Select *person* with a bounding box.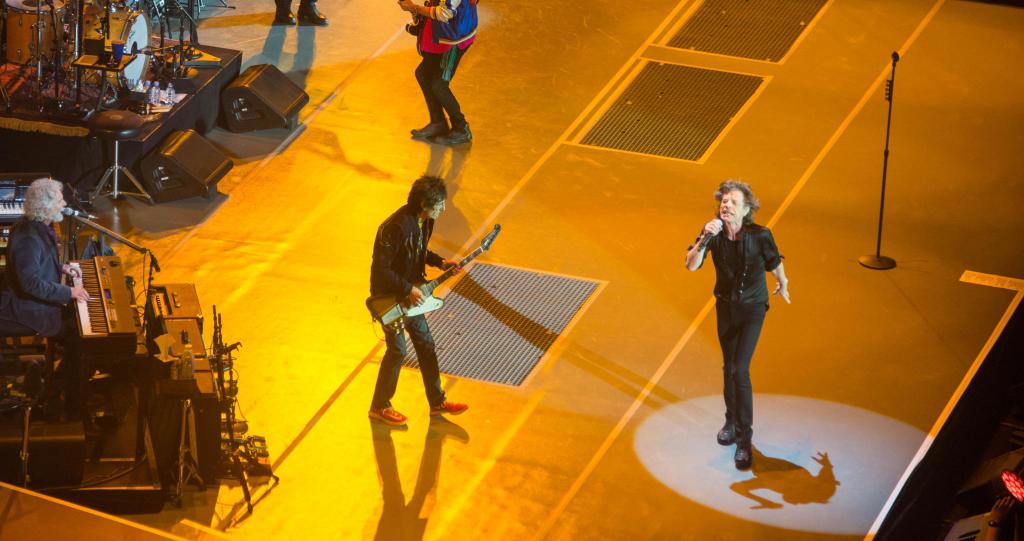
pyautogui.locateOnScreen(0, 171, 85, 341).
